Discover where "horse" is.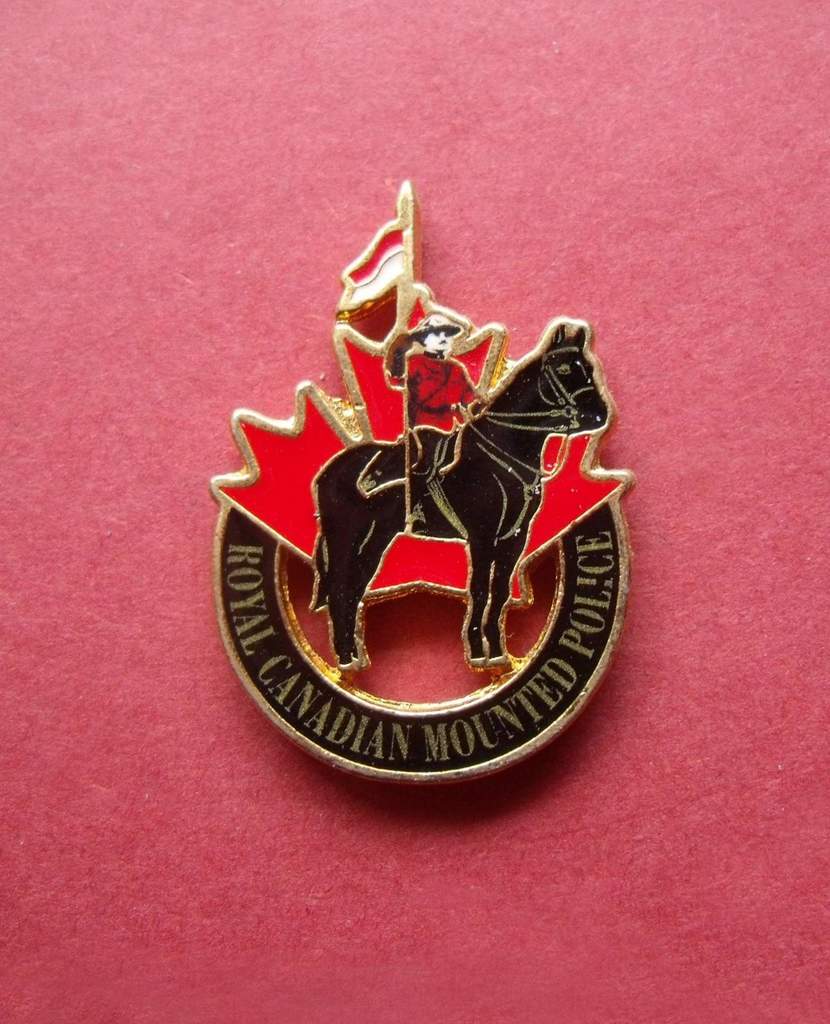
Discovered at (311, 316, 608, 669).
